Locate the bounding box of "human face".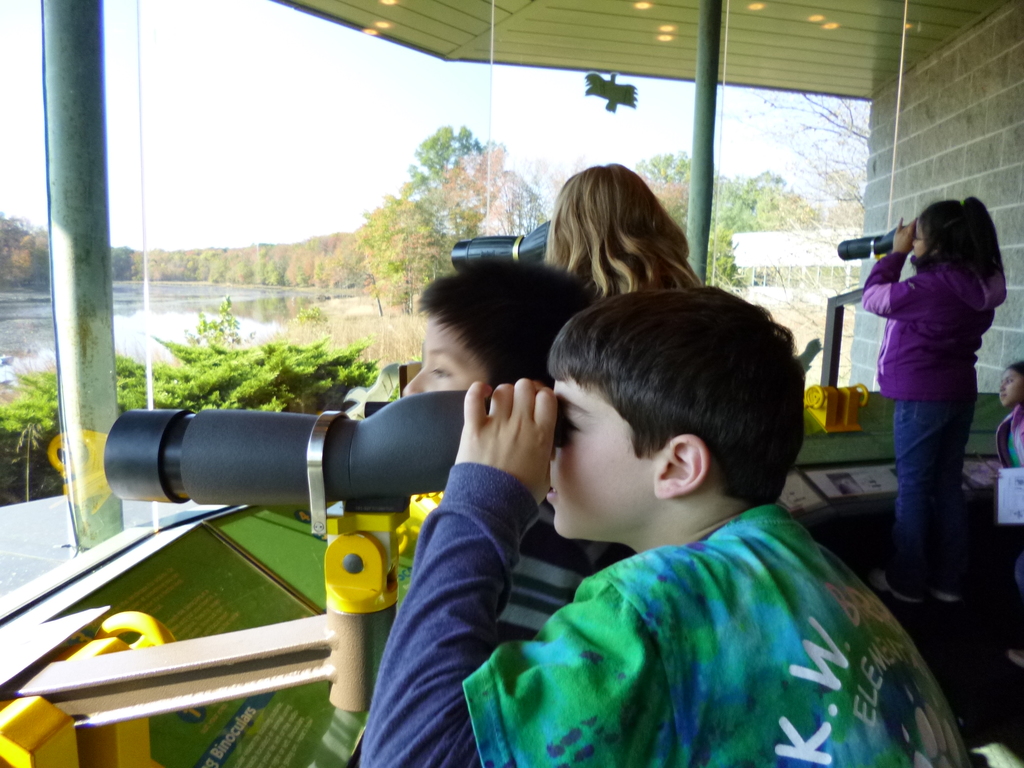
Bounding box: left=402, top=321, right=493, bottom=394.
